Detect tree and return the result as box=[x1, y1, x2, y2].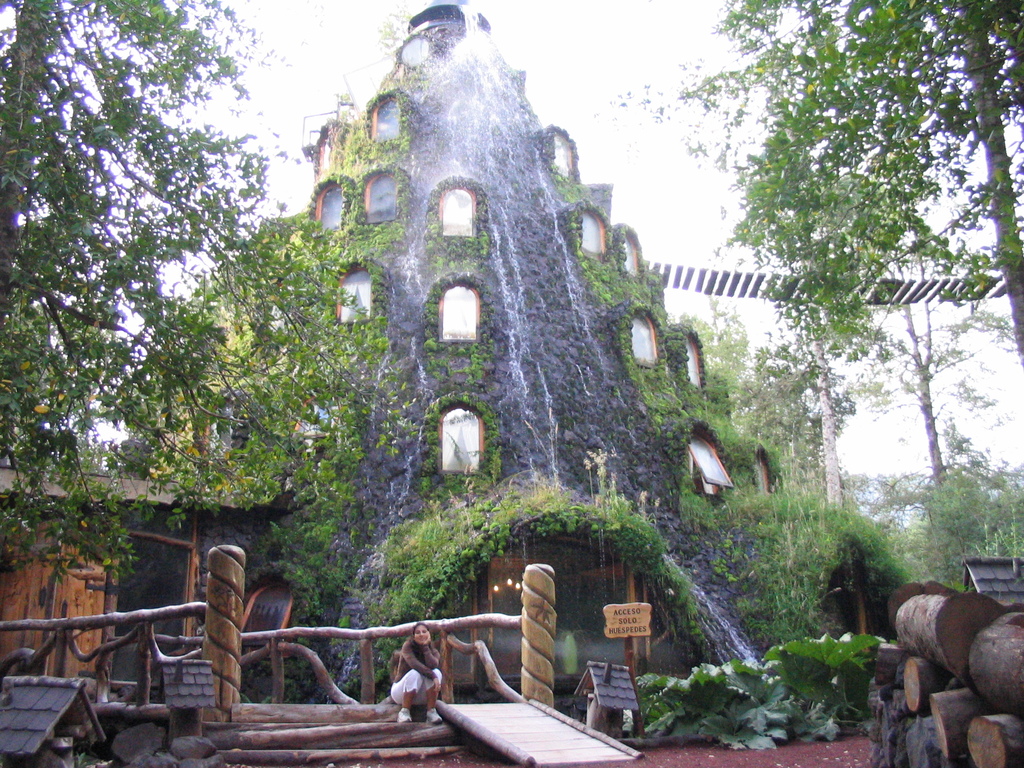
box=[593, 0, 1023, 380].
